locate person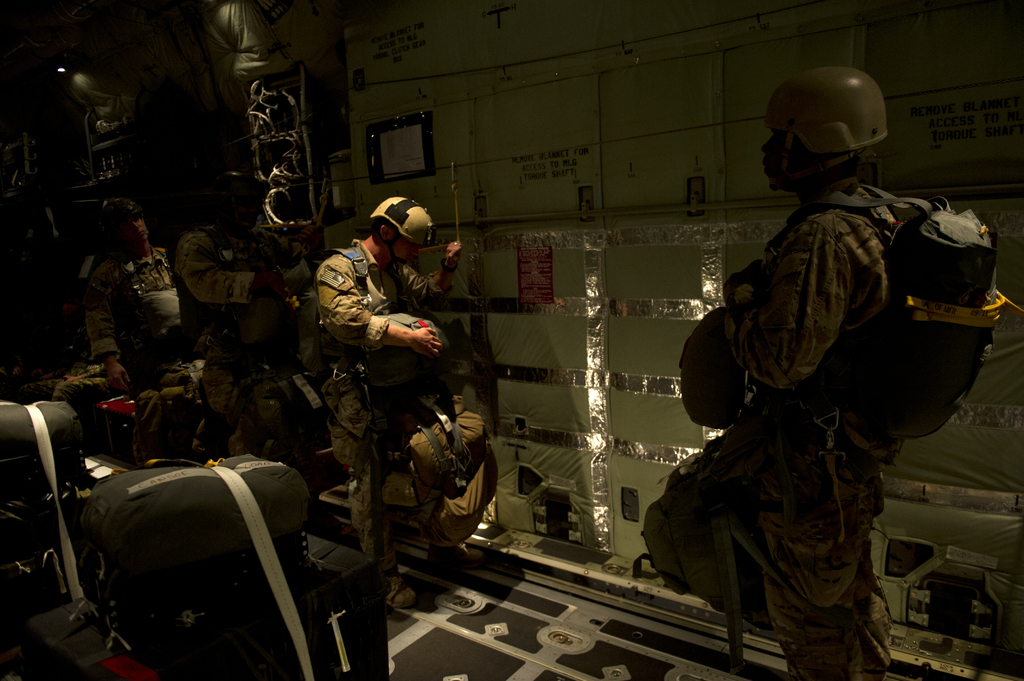
[left=30, top=356, right=116, bottom=436]
